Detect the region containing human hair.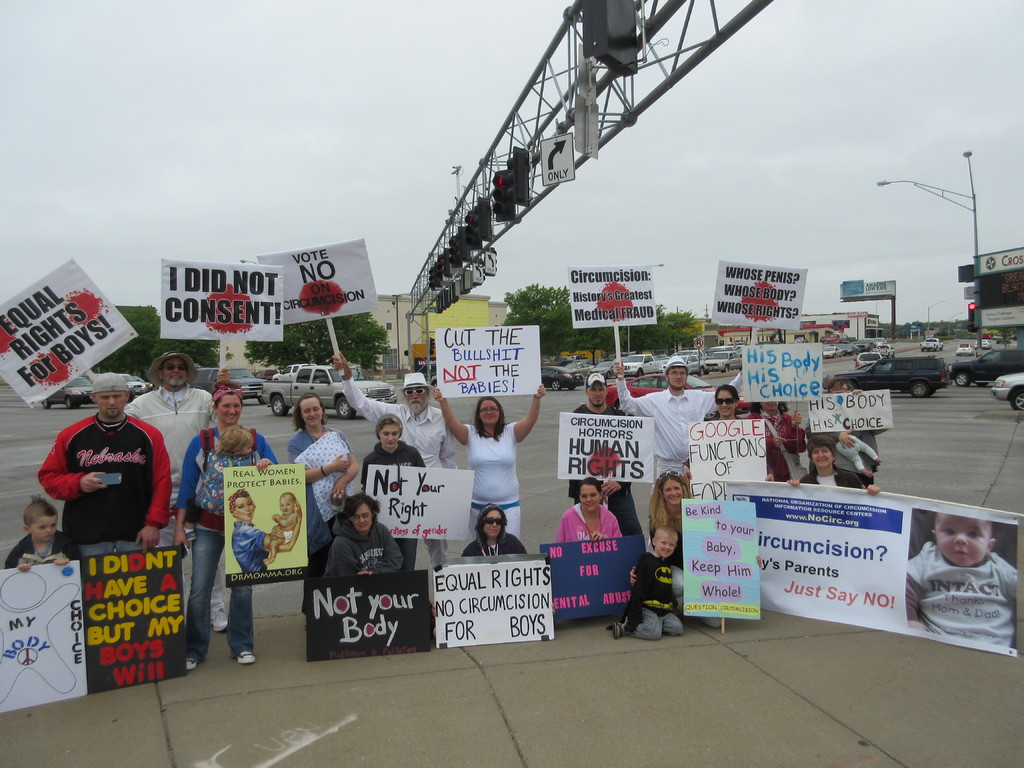
[293, 394, 336, 436].
